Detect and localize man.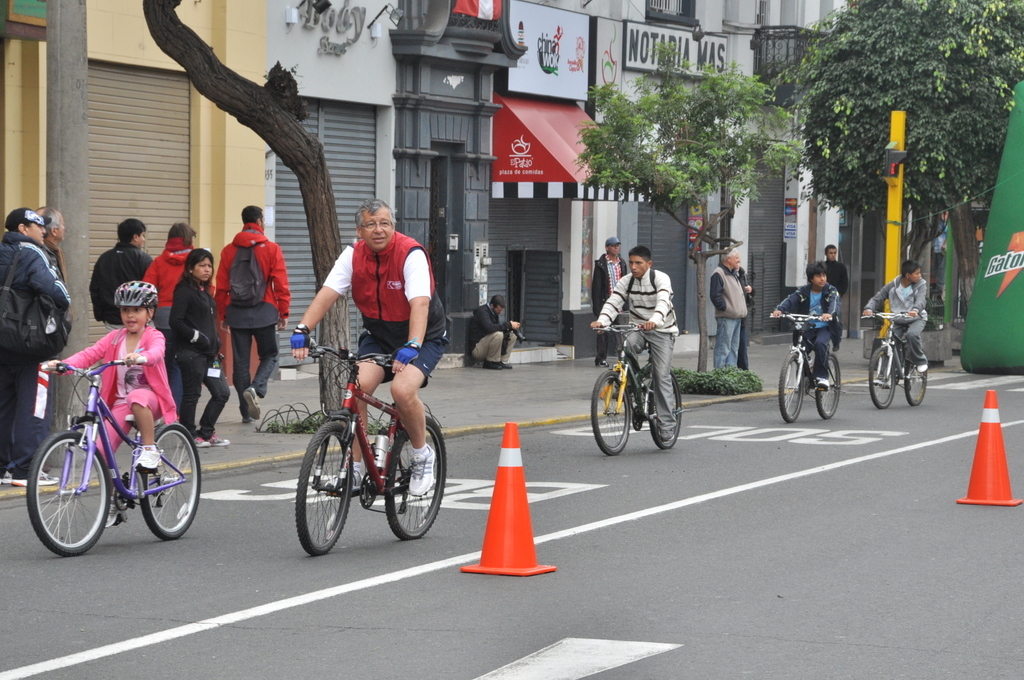
Localized at box(1, 206, 69, 490).
